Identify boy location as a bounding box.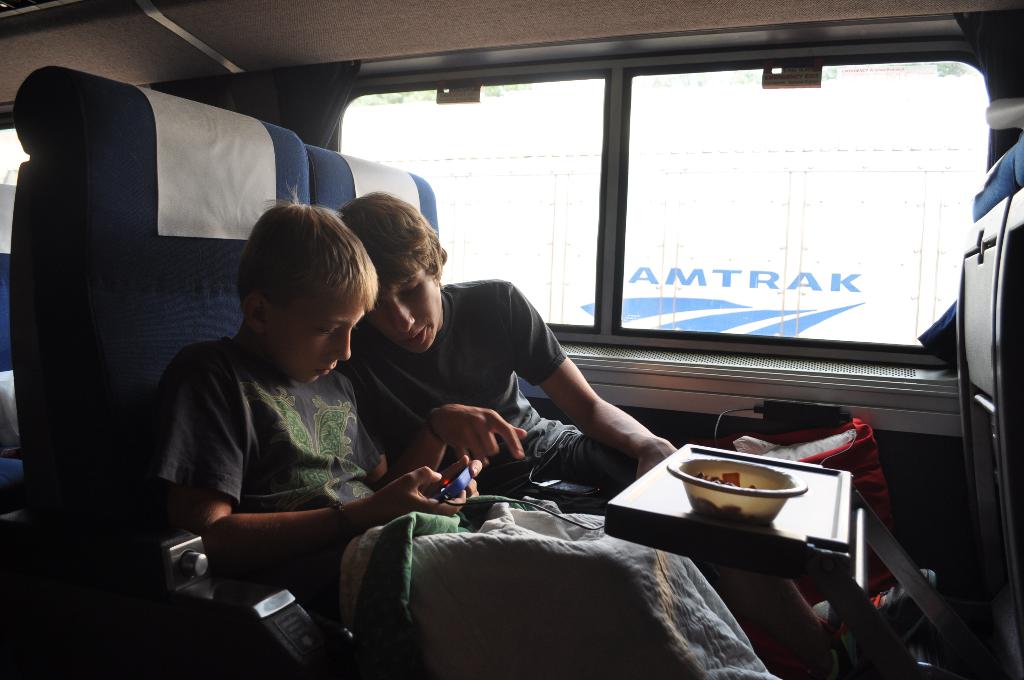
box=[145, 215, 800, 679].
